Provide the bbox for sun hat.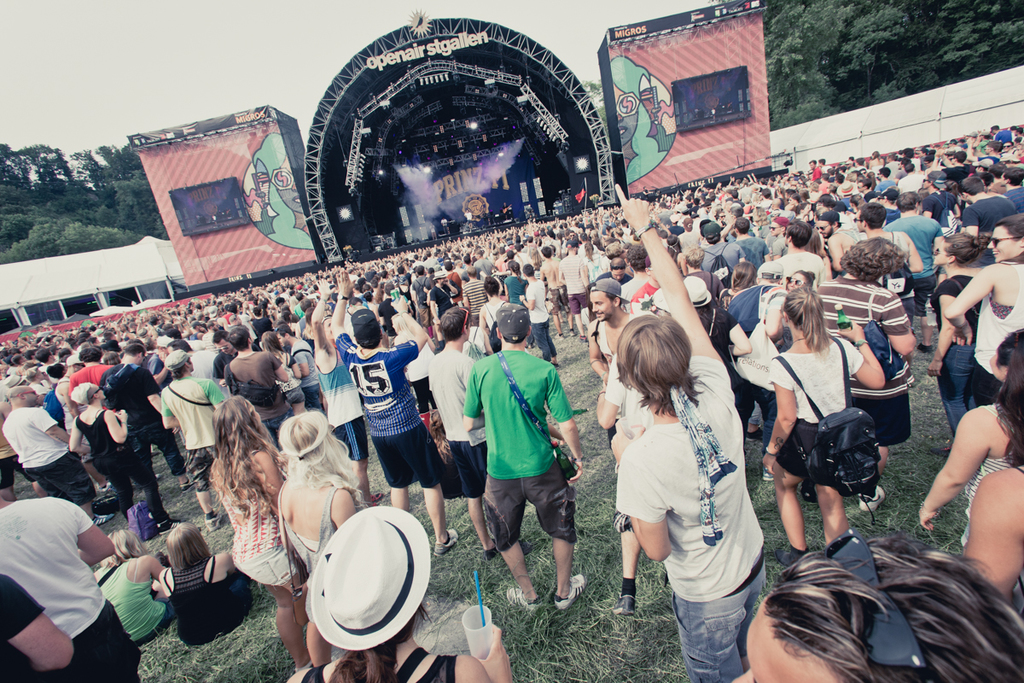
region(487, 299, 530, 347).
